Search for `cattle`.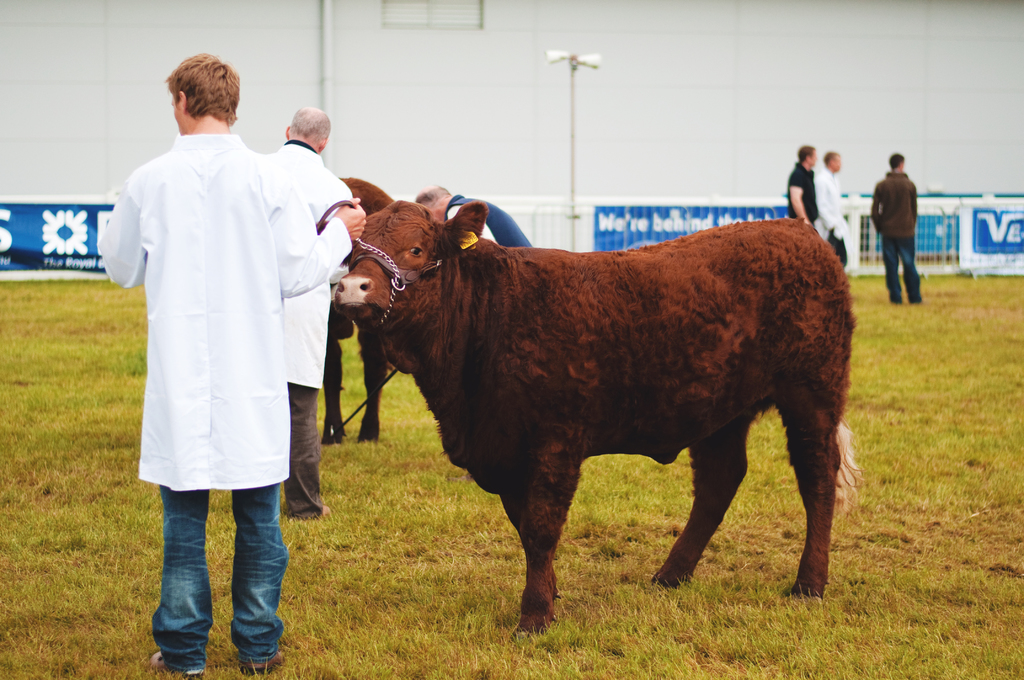
Found at bbox=[325, 174, 403, 439].
